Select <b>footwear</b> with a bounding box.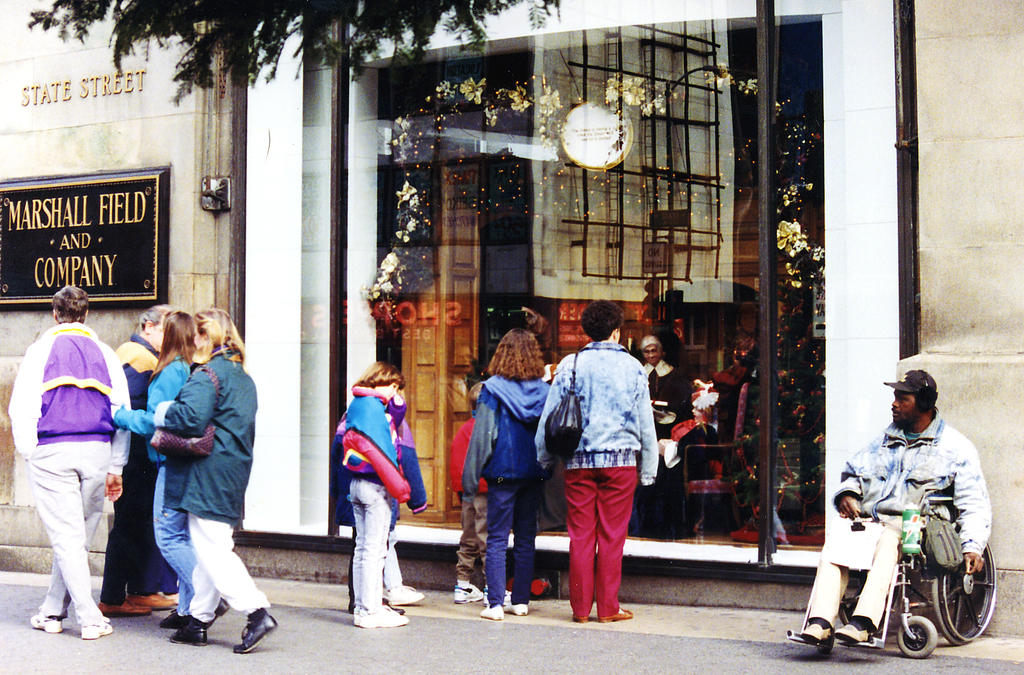
x1=449, y1=584, x2=486, y2=603.
